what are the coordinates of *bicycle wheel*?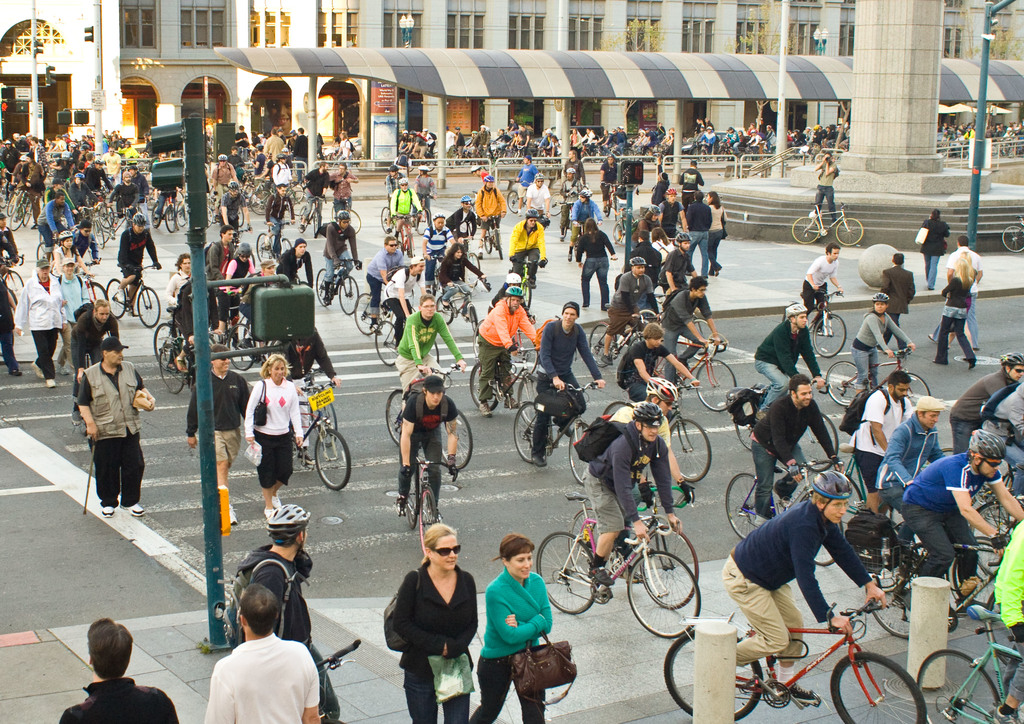
[598, 400, 630, 417].
